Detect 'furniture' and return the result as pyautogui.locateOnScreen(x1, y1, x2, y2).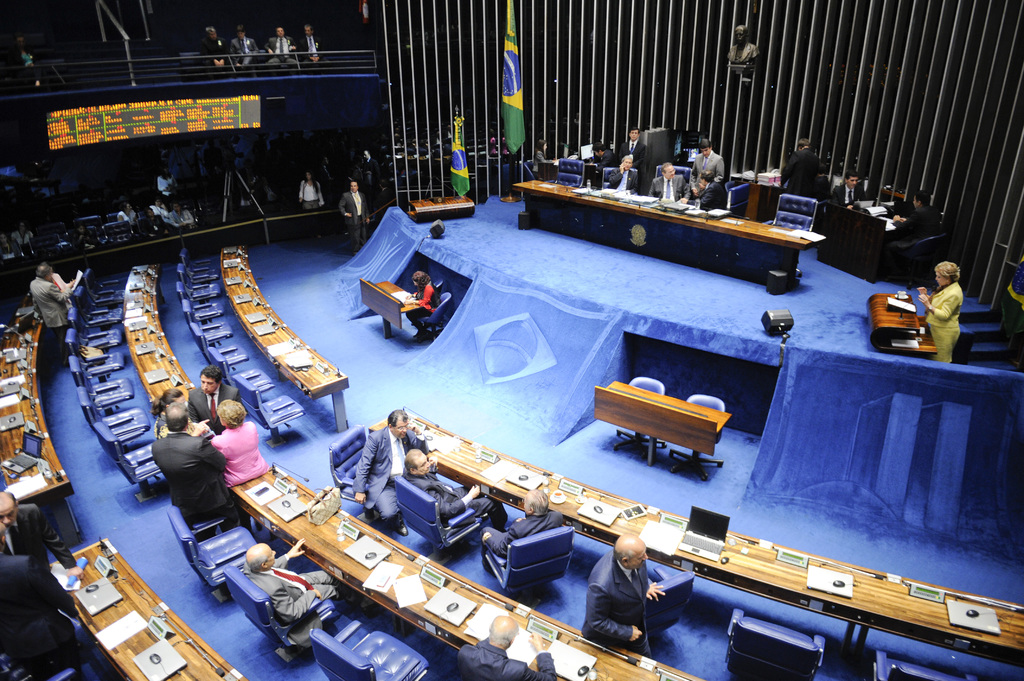
pyautogui.locateOnScreen(176, 276, 218, 312).
